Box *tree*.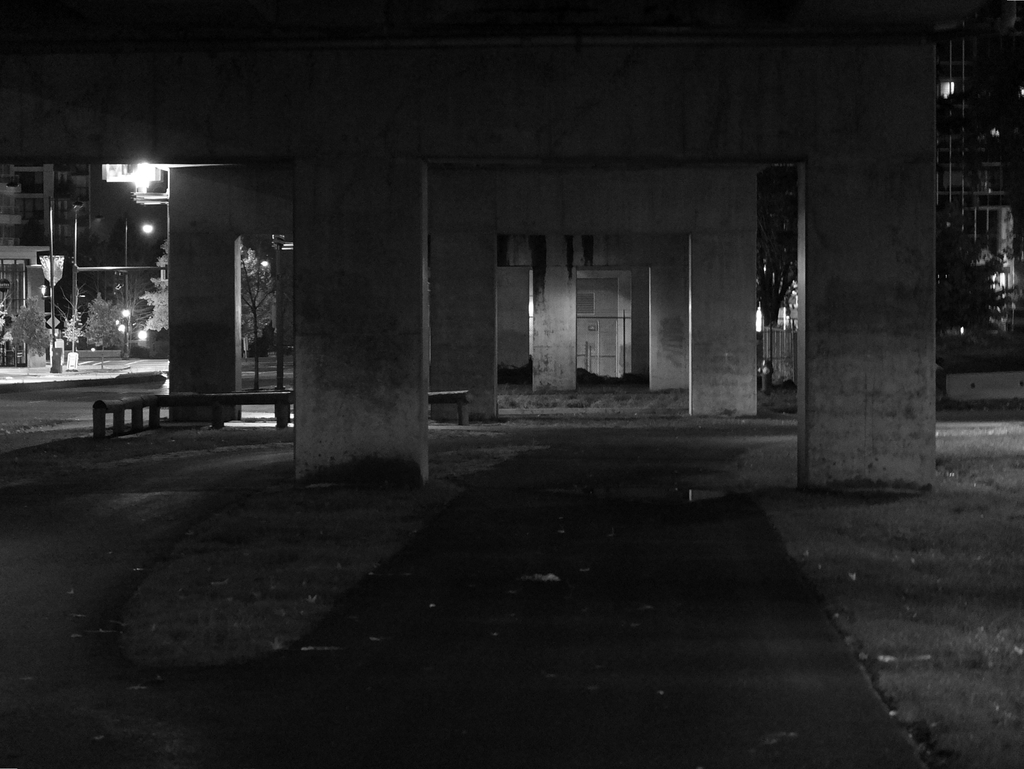
region(8, 300, 54, 362).
